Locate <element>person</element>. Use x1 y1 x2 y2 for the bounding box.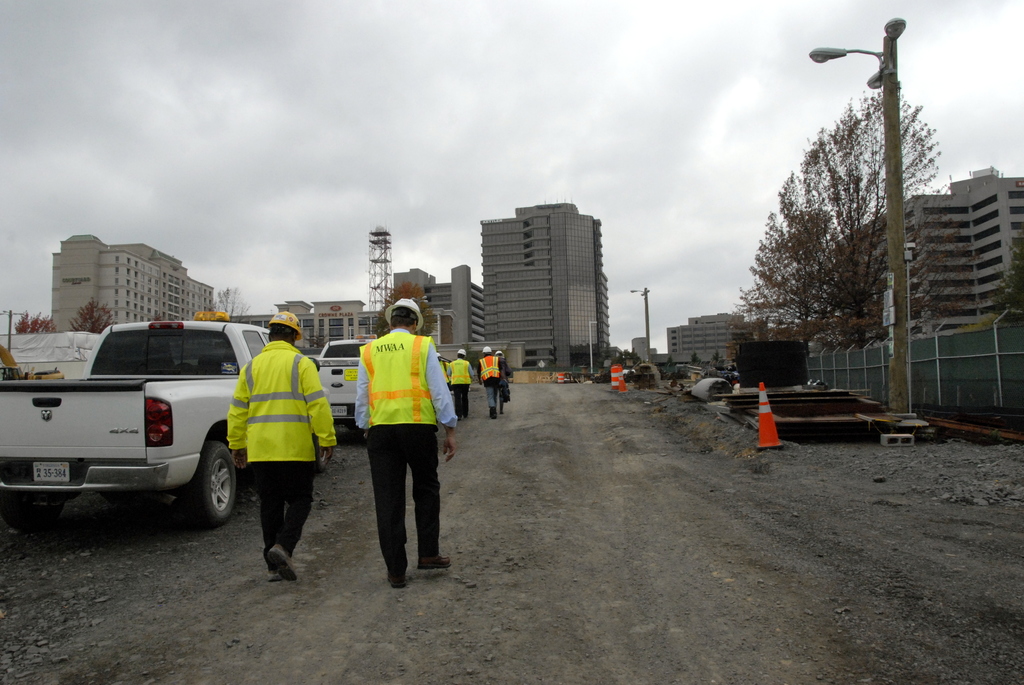
450 345 472 422.
